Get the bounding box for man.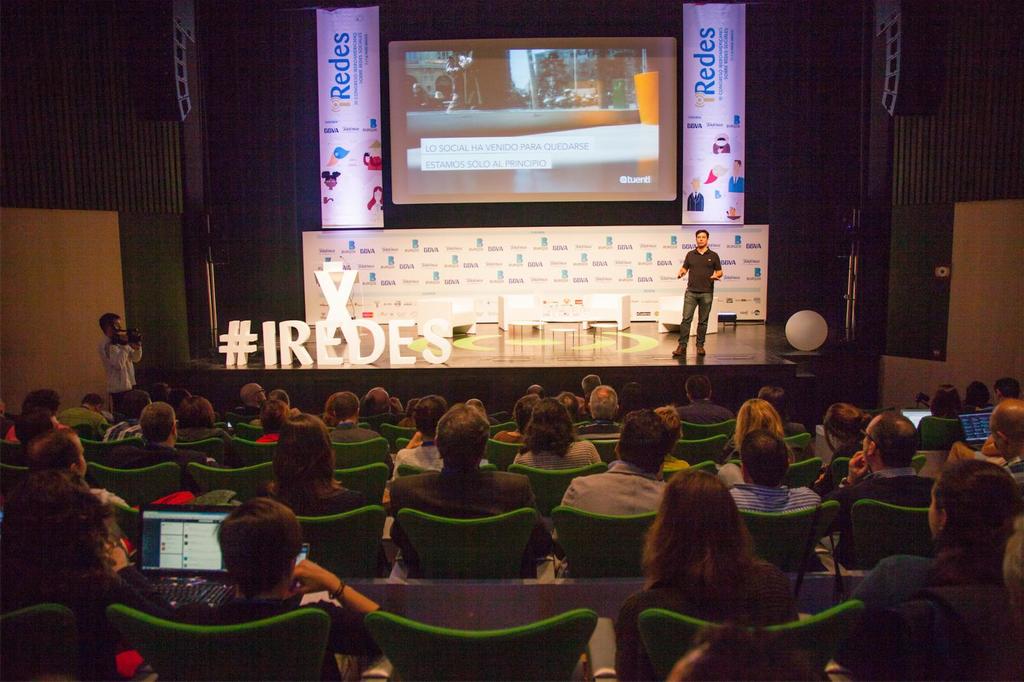
select_region(726, 429, 824, 512).
